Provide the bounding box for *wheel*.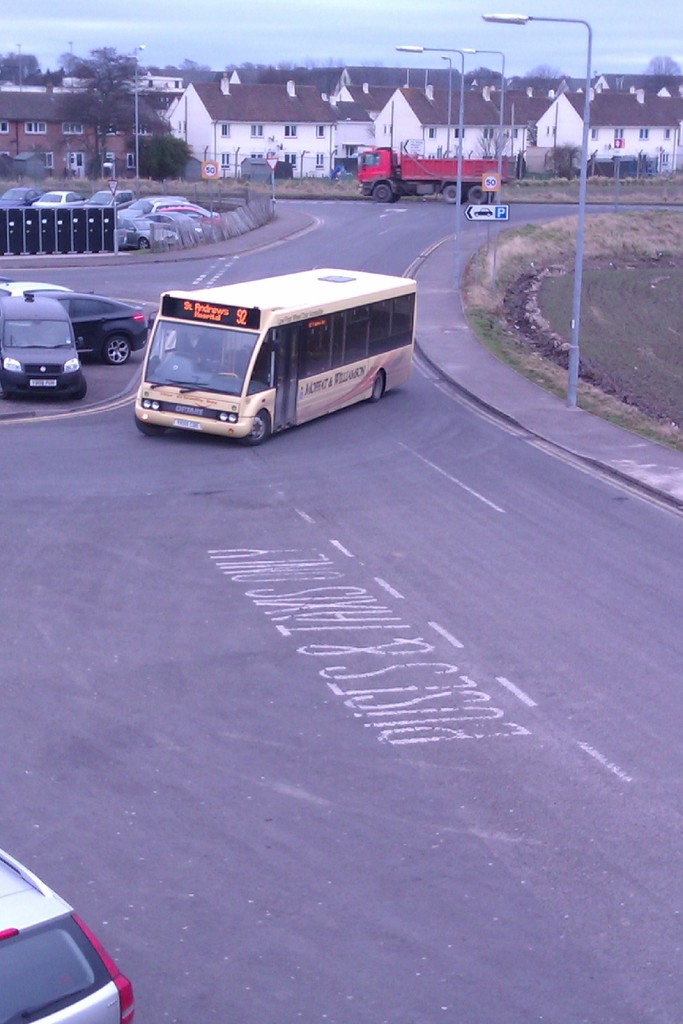
372/366/390/401.
